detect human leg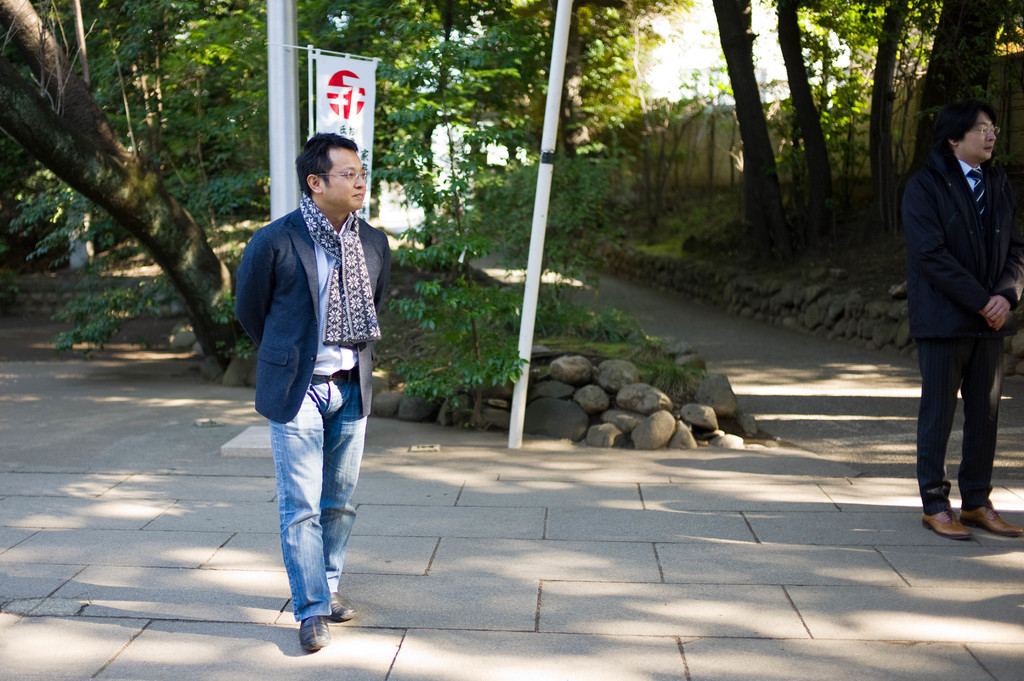
(x1=918, y1=337, x2=968, y2=532)
